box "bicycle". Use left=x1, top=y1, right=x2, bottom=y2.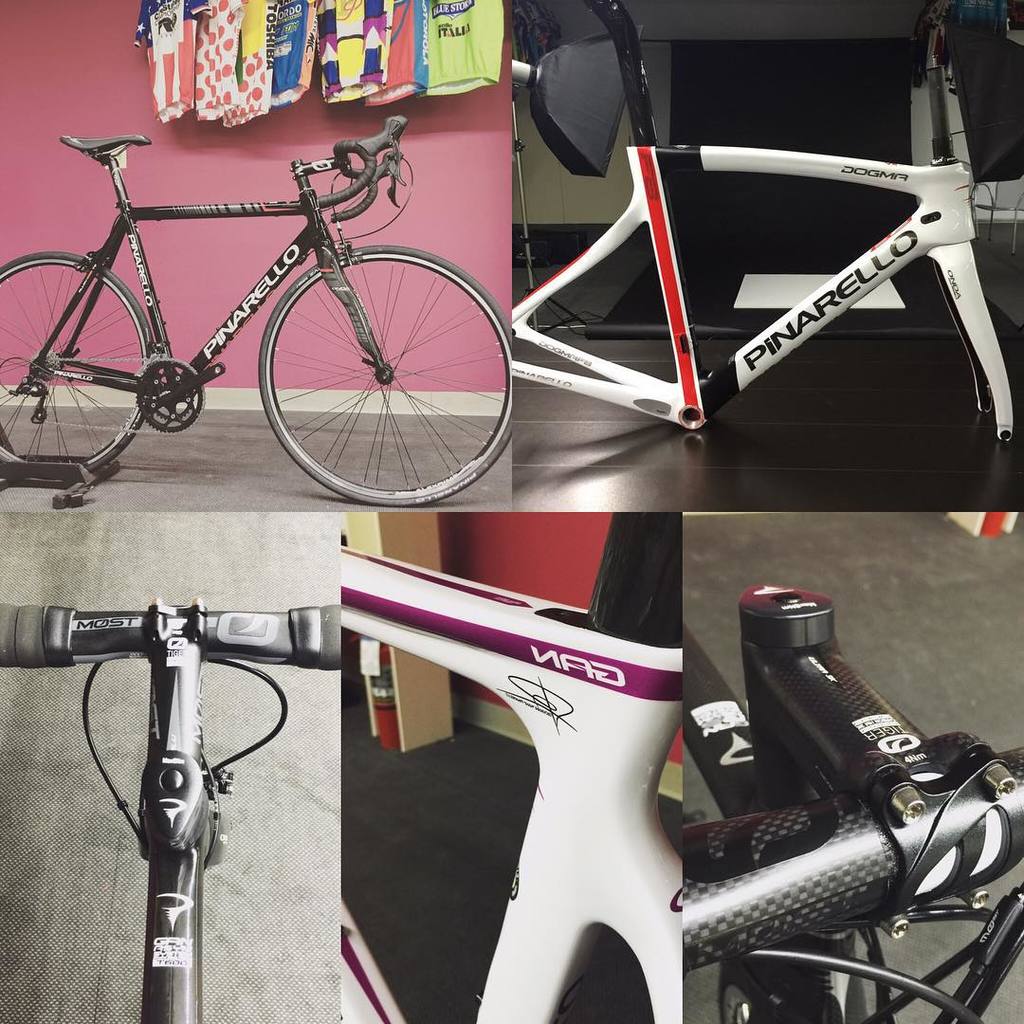
left=0, top=128, right=553, bottom=495.
